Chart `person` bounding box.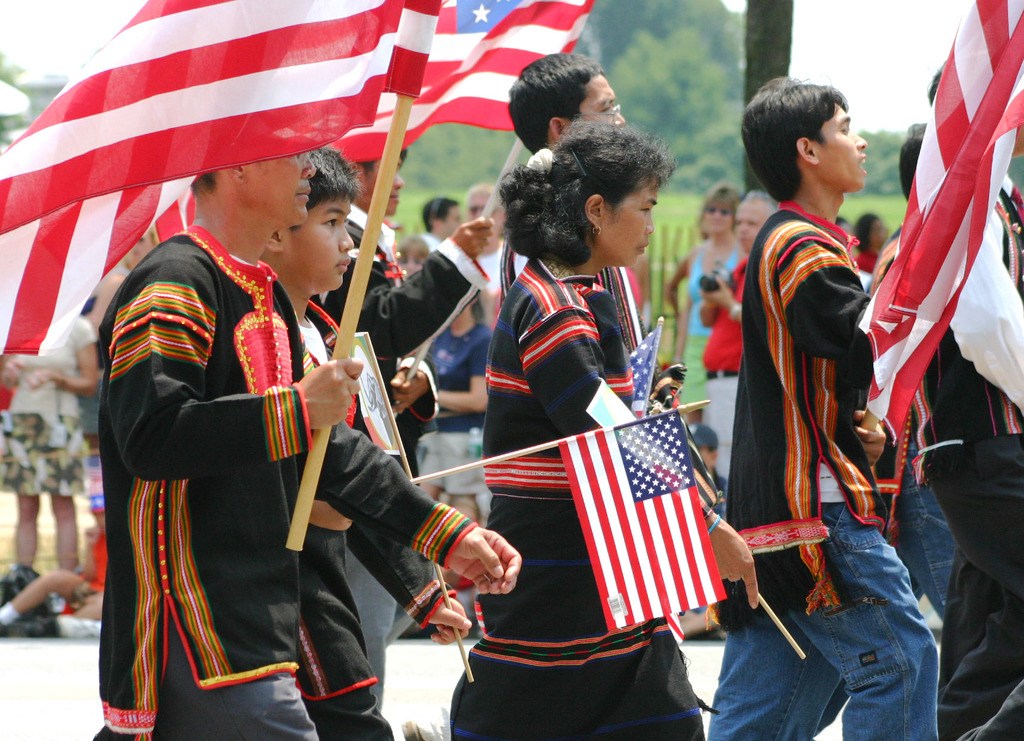
Charted: 430/181/519/366.
